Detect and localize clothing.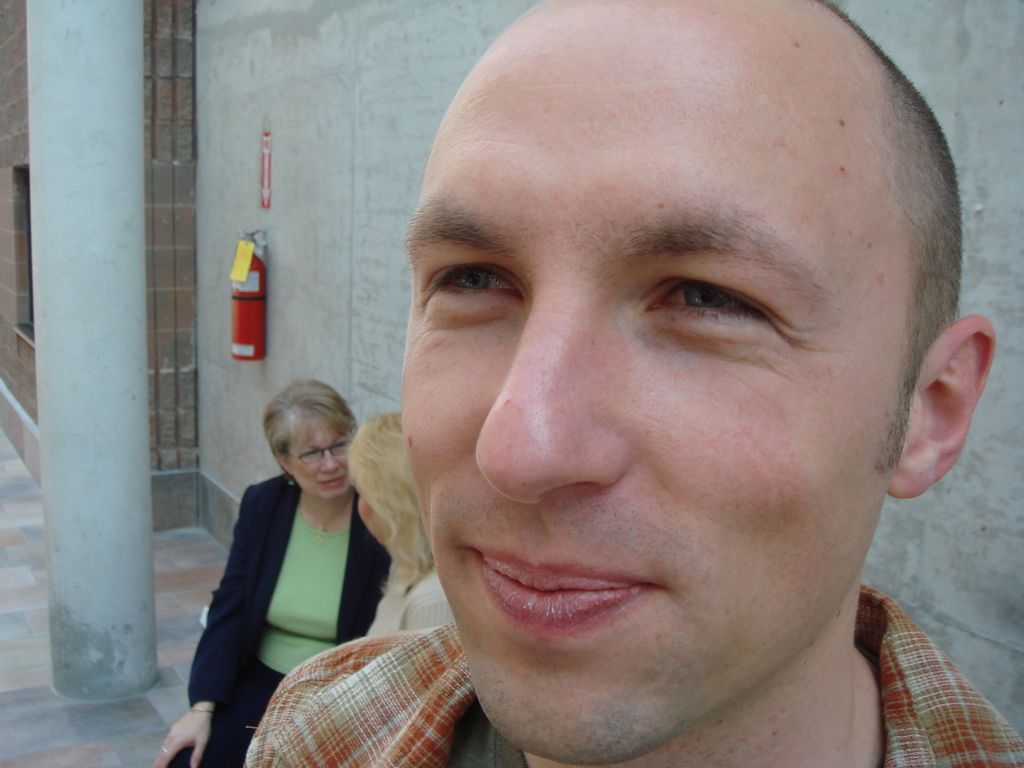
Localized at left=191, top=451, right=407, bottom=723.
